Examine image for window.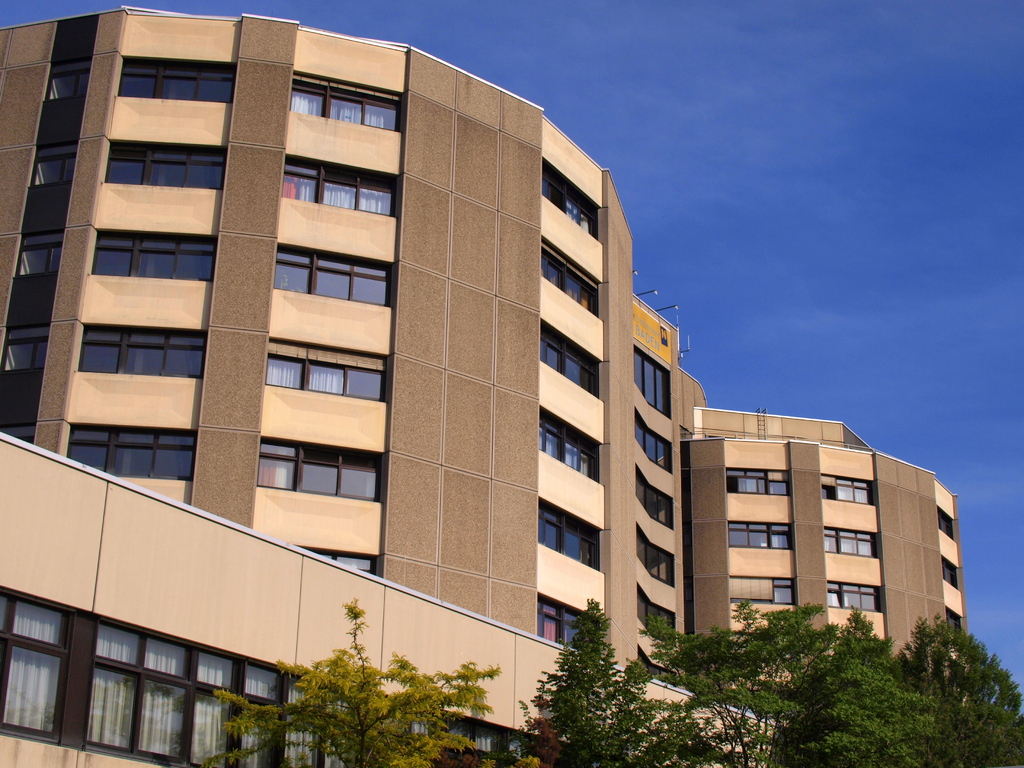
Examination result: locate(636, 473, 671, 522).
